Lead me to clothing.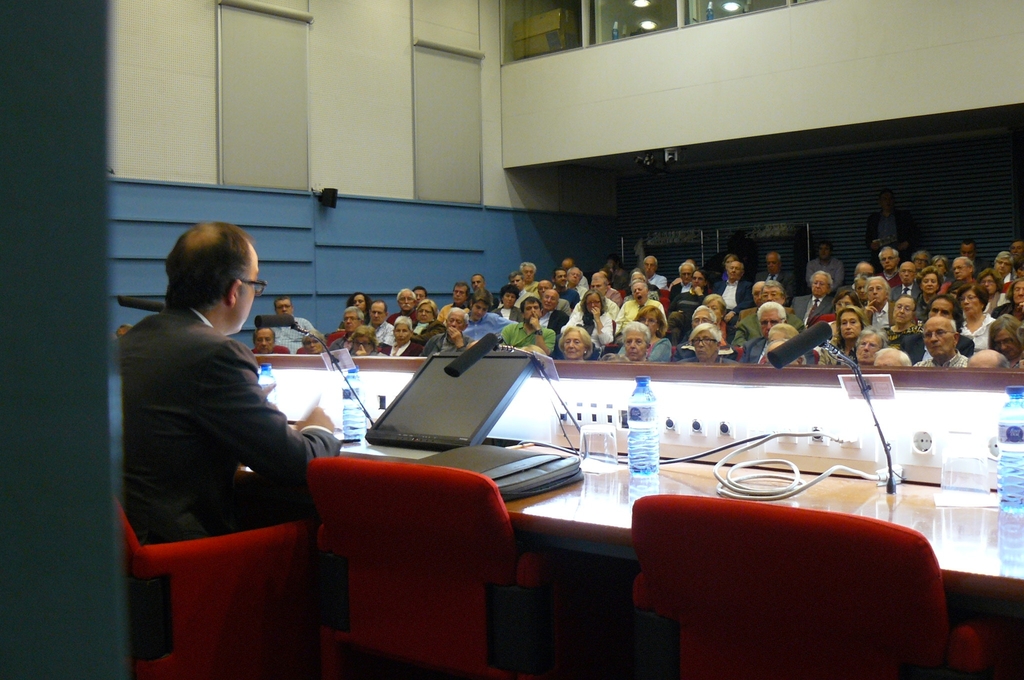
Lead to detection(118, 301, 338, 659).
